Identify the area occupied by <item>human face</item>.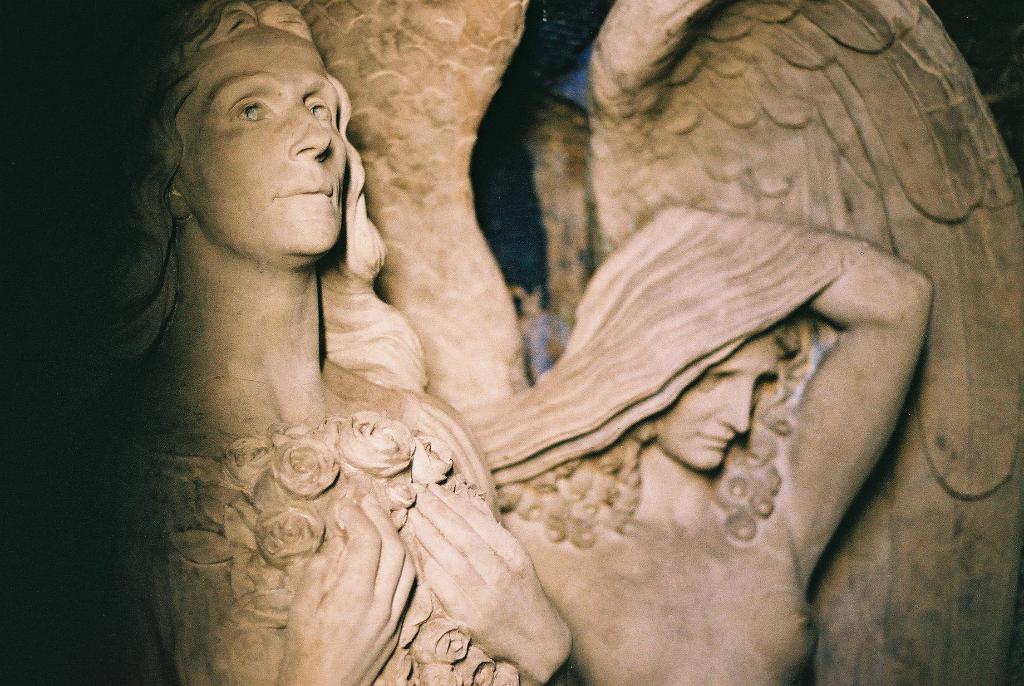
Area: <region>194, 50, 359, 257</region>.
